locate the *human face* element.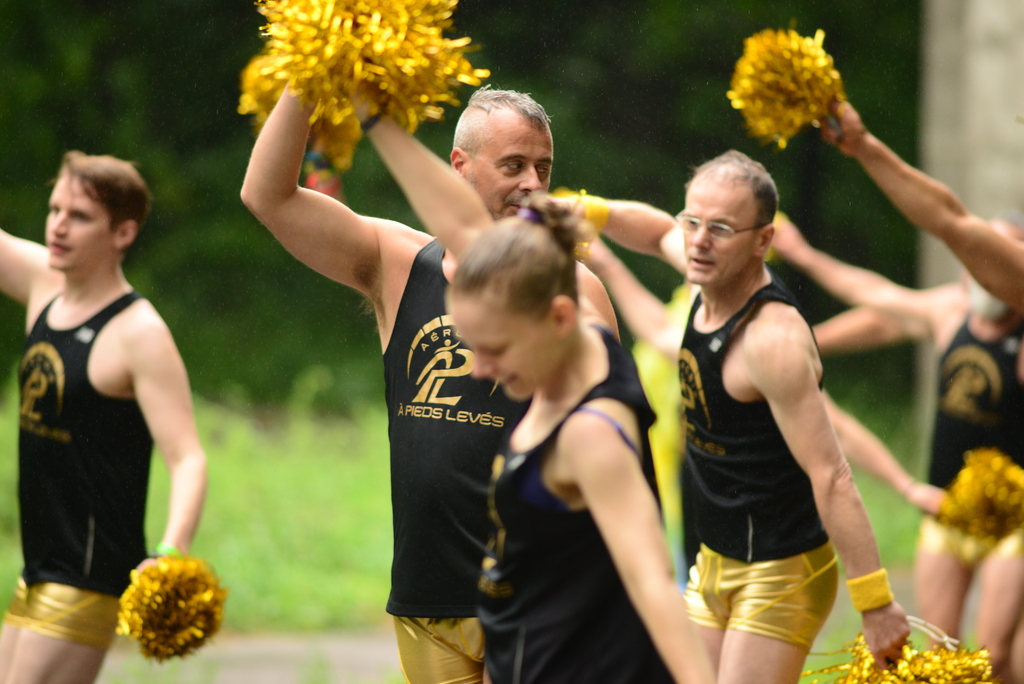
Element bbox: l=685, t=178, r=750, b=287.
